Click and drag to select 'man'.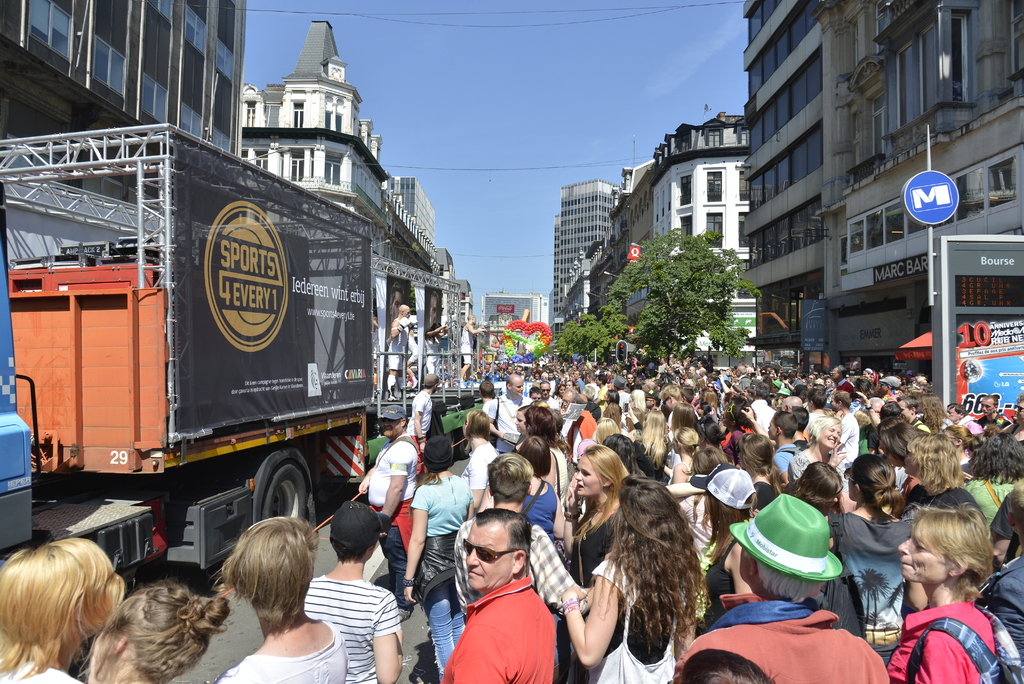
Selection: pyautogui.locateOnScreen(829, 365, 855, 393).
